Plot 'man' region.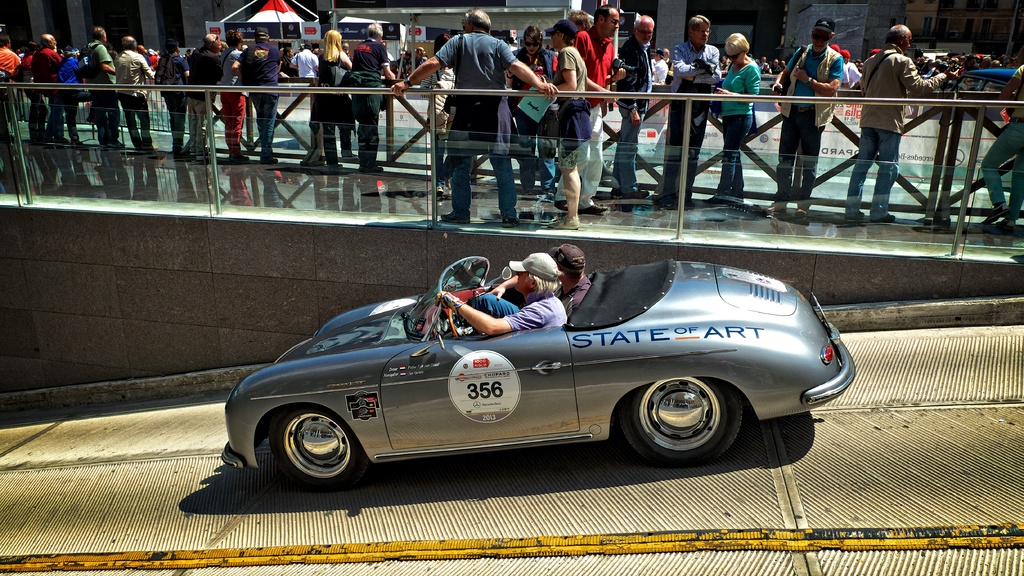
Plotted at [616,16,652,197].
